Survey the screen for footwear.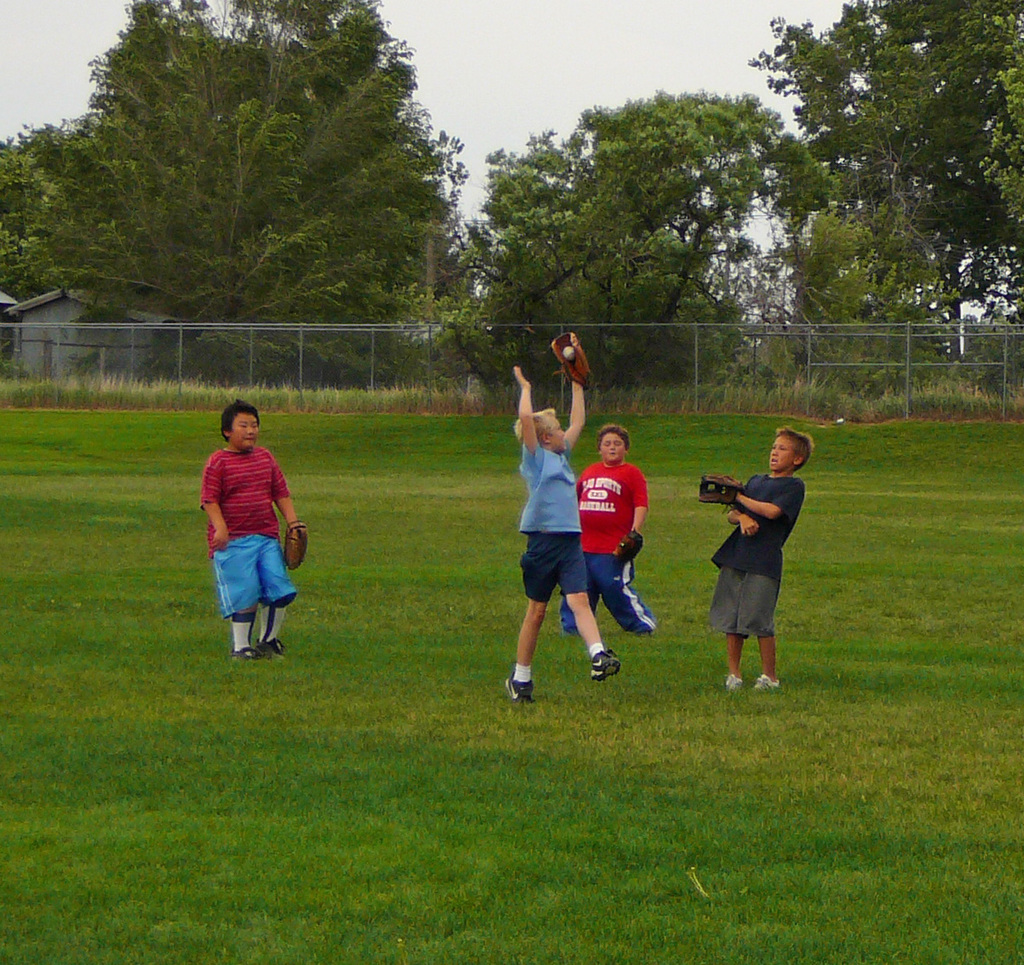
Survey found: x1=259 y1=637 x2=288 y2=657.
